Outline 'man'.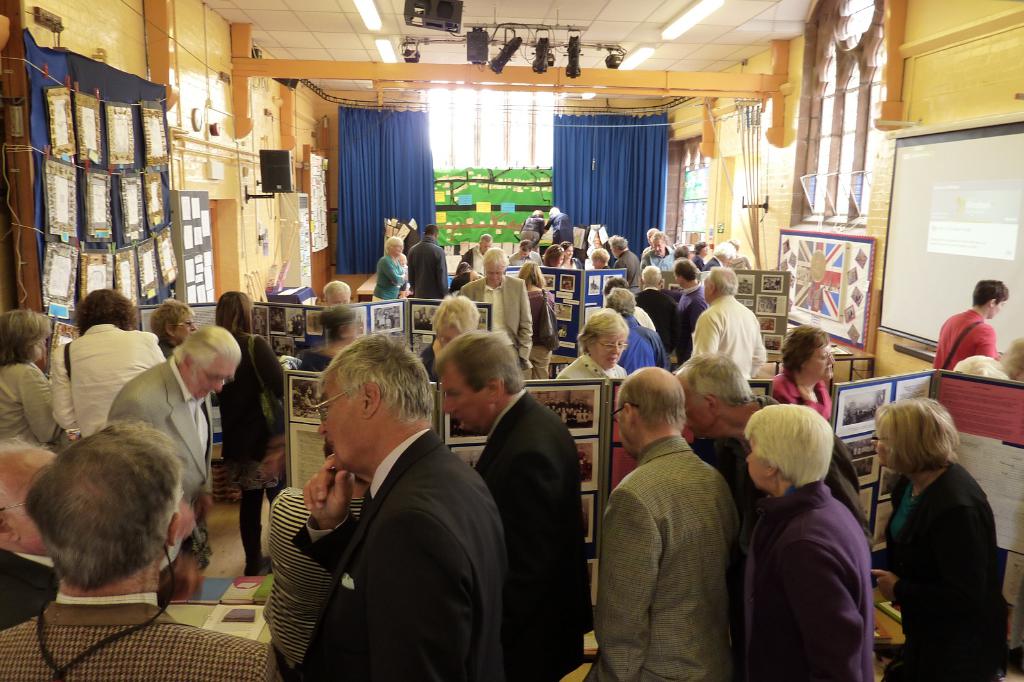
Outline: (454, 230, 497, 274).
